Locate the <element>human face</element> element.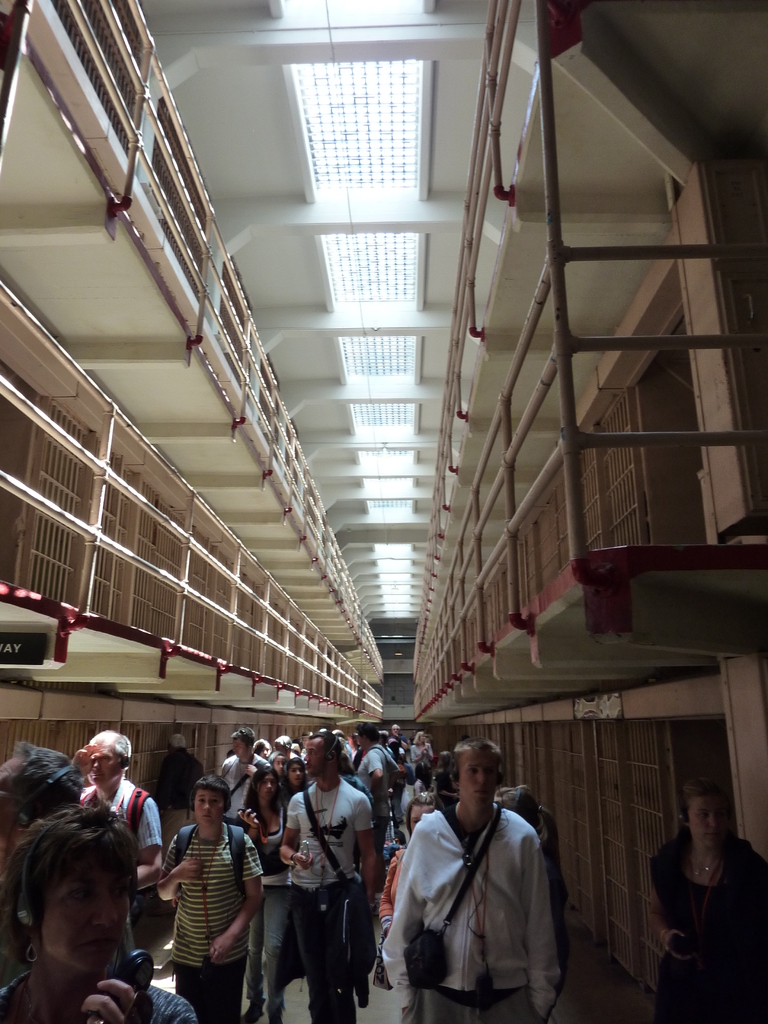
Element bbox: box(258, 773, 274, 799).
